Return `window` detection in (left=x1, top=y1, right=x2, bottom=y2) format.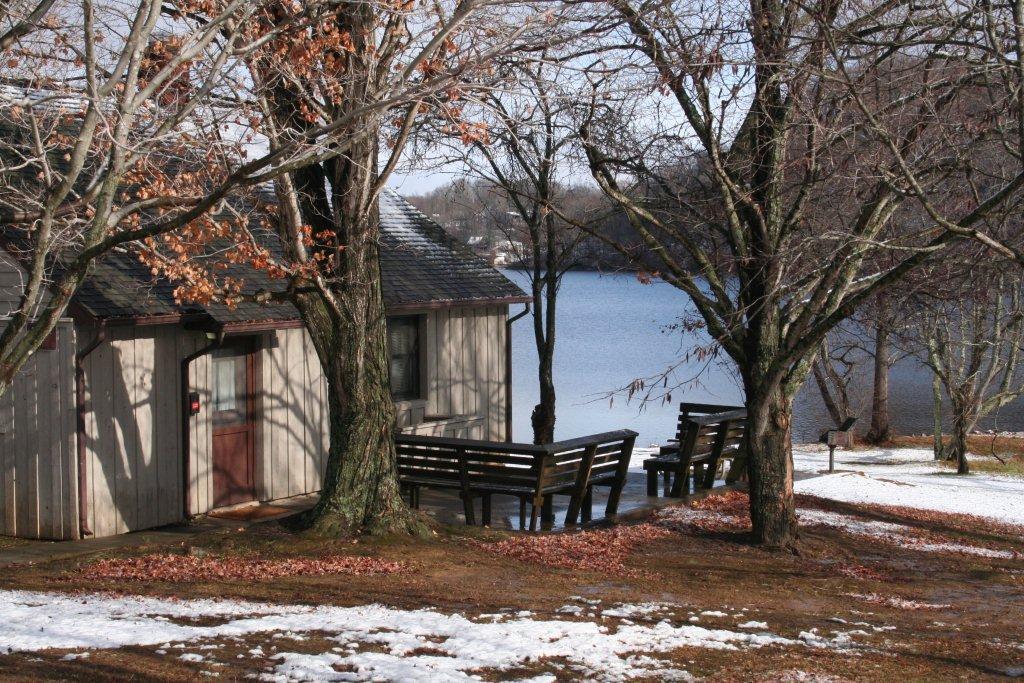
(left=383, top=303, right=446, bottom=400).
